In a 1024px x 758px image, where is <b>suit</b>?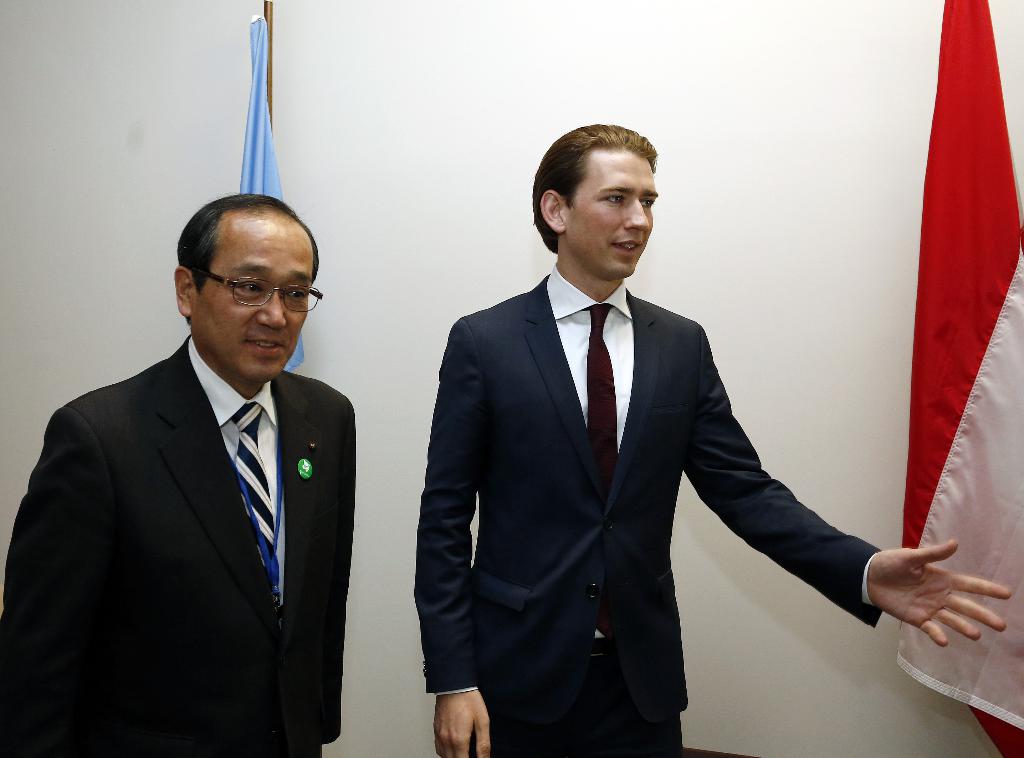
left=0, top=339, right=355, bottom=757.
